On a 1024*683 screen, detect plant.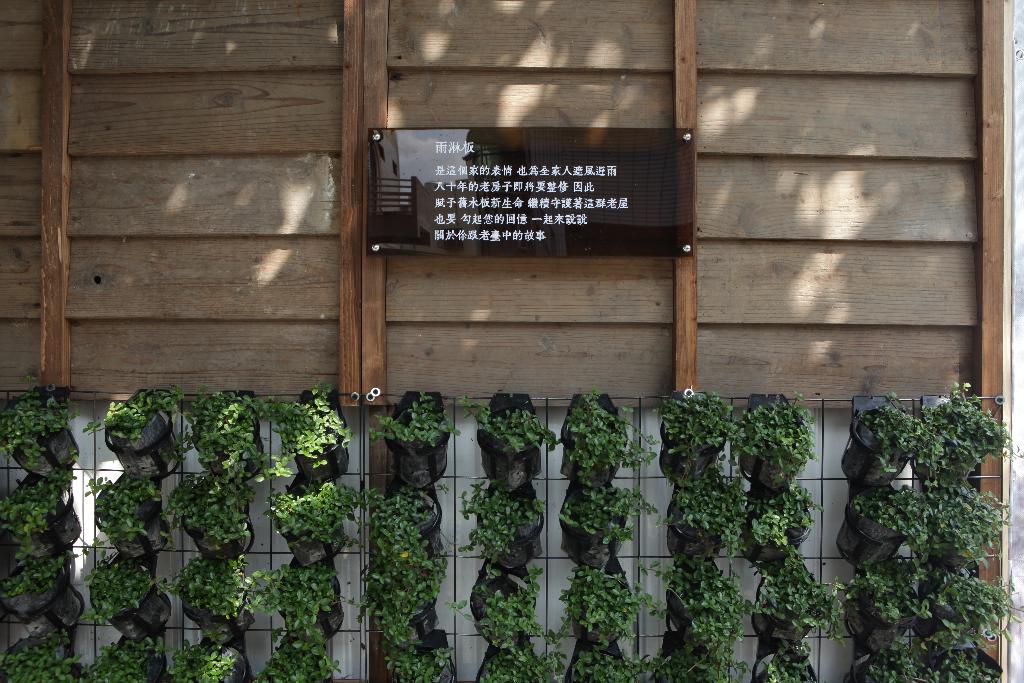
[154, 627, 250, 682].
